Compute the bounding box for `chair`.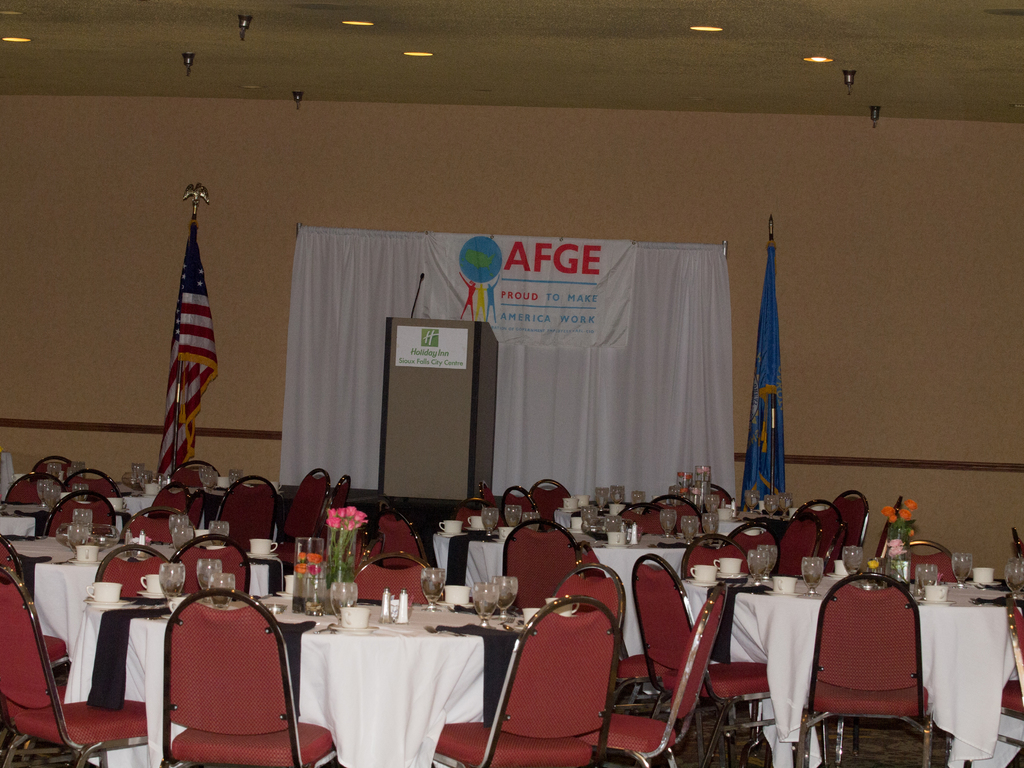
Rect(830, 490, 870, 554).
